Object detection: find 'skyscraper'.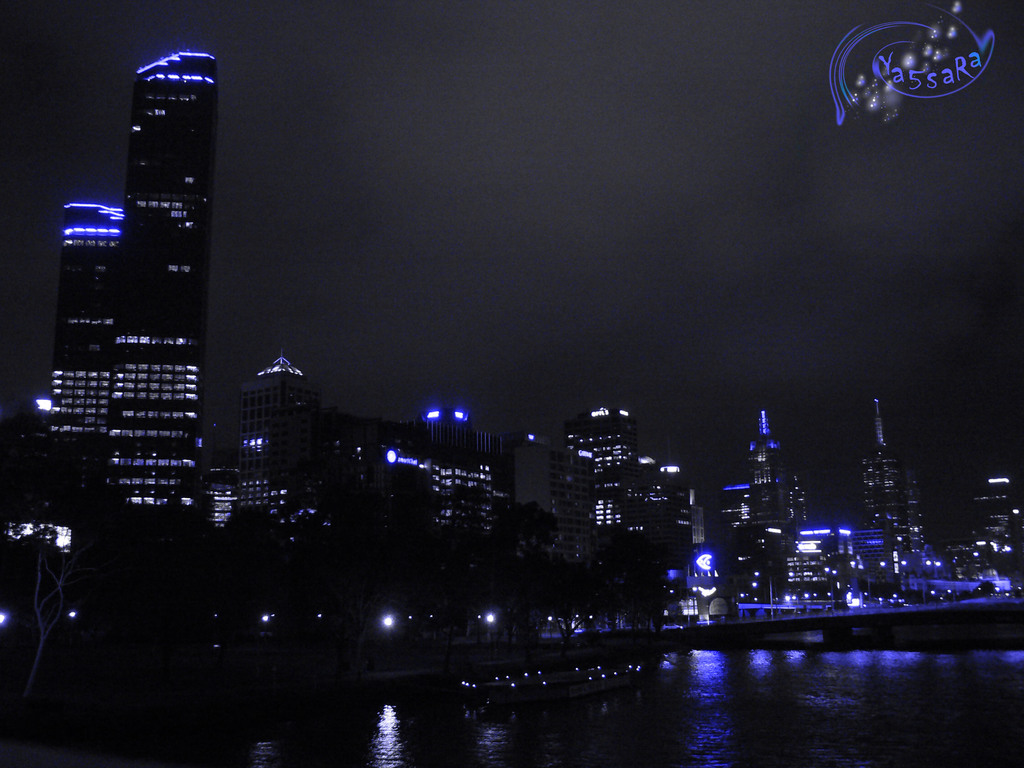
(left=106, top=38, right=213, bottom=514).
